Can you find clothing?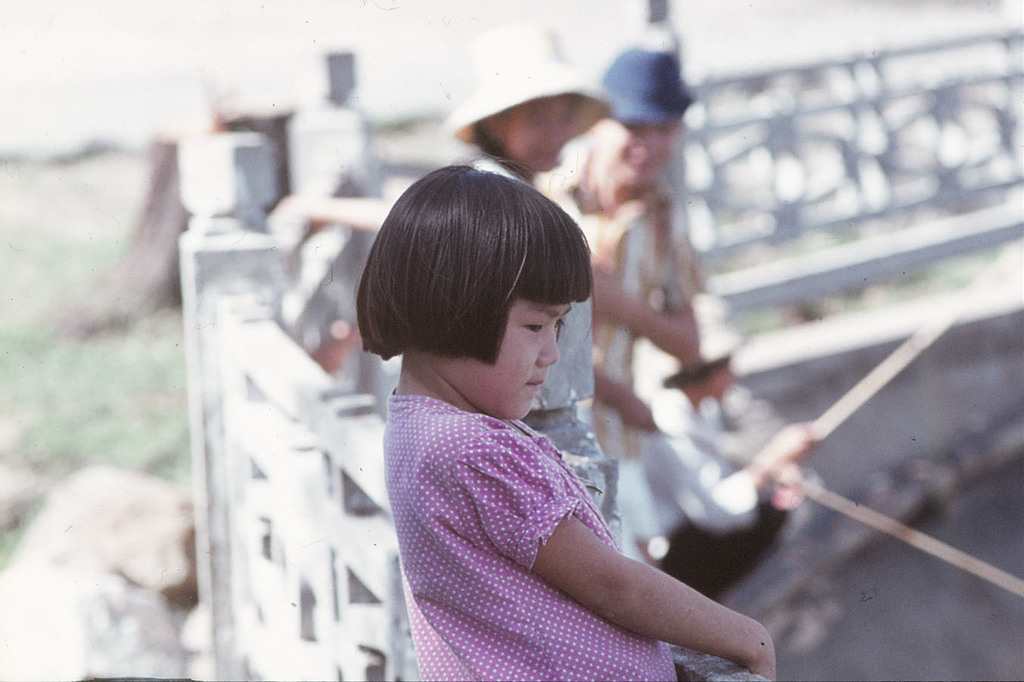
Yes, bounding box: [left=546, top=172, right=703, bottom=475].
